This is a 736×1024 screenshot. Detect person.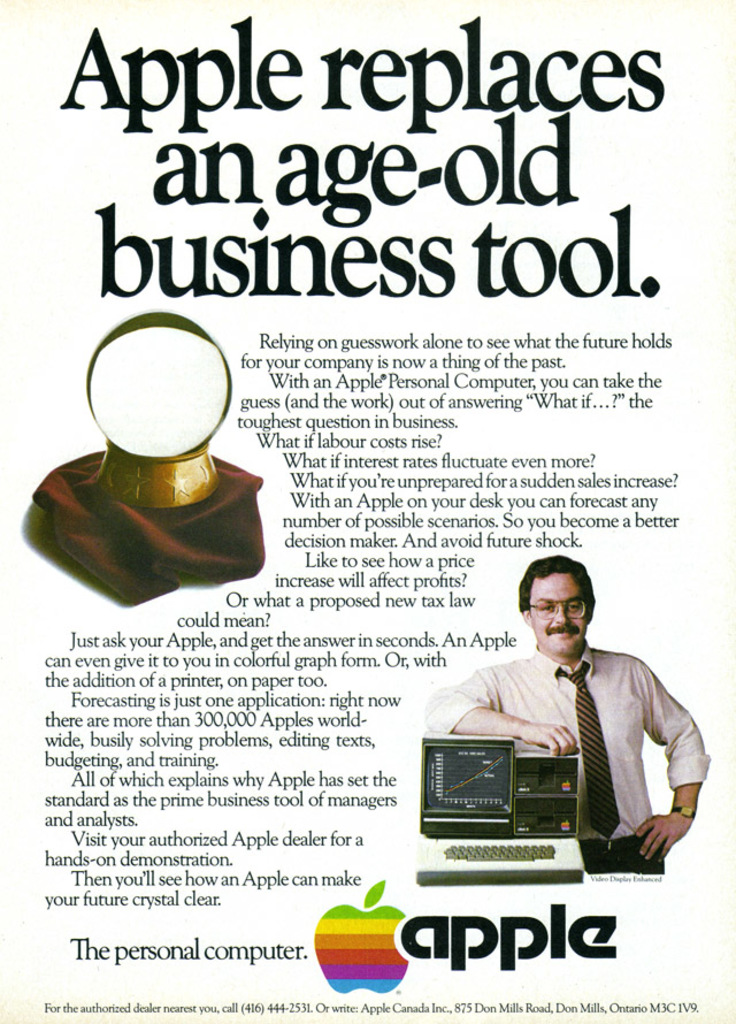
[429,555,711,874].
